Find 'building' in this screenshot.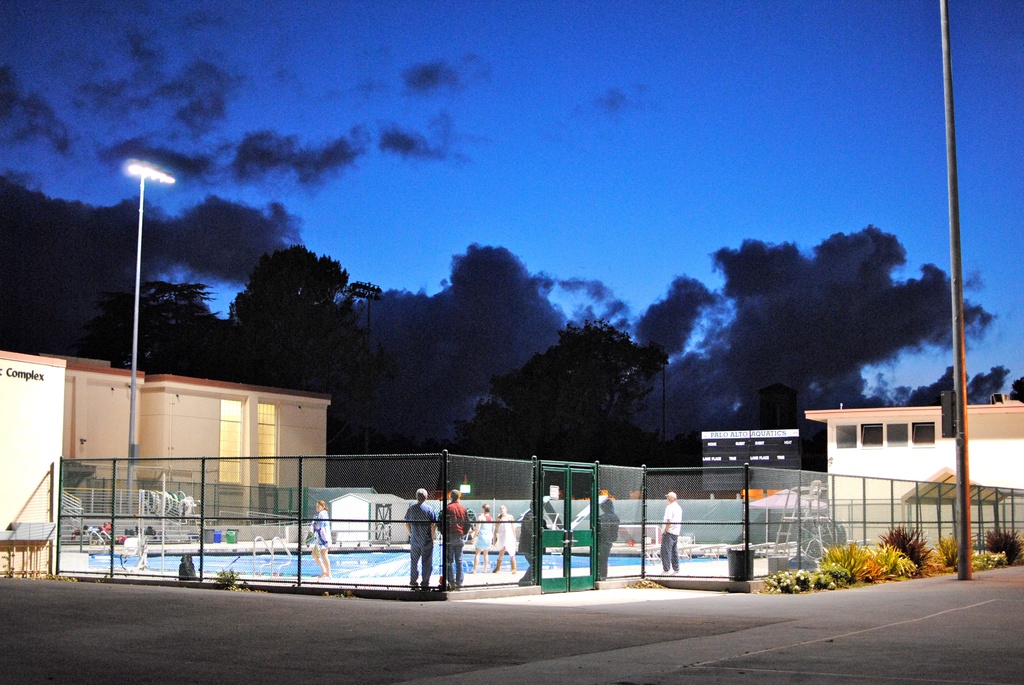
The bounding box for 'building' is 145,370,330,530.
